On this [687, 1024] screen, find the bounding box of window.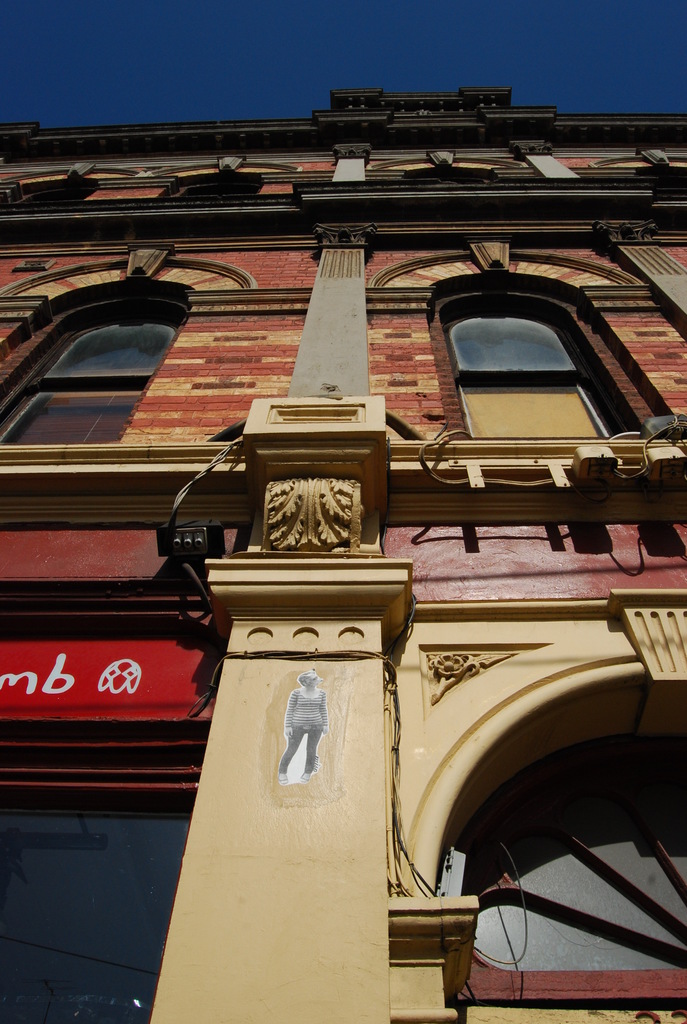
Bounding box: 596 147 686 243.
